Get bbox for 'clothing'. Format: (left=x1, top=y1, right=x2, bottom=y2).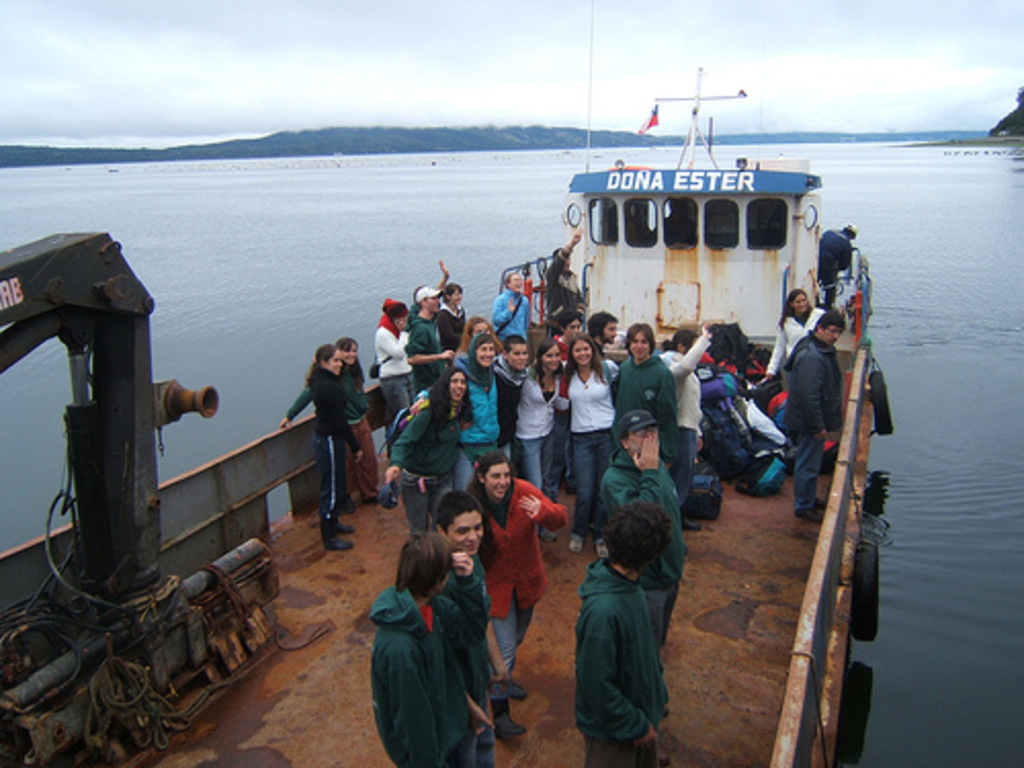
(left=498, top=365, right=516, bottom=449).
